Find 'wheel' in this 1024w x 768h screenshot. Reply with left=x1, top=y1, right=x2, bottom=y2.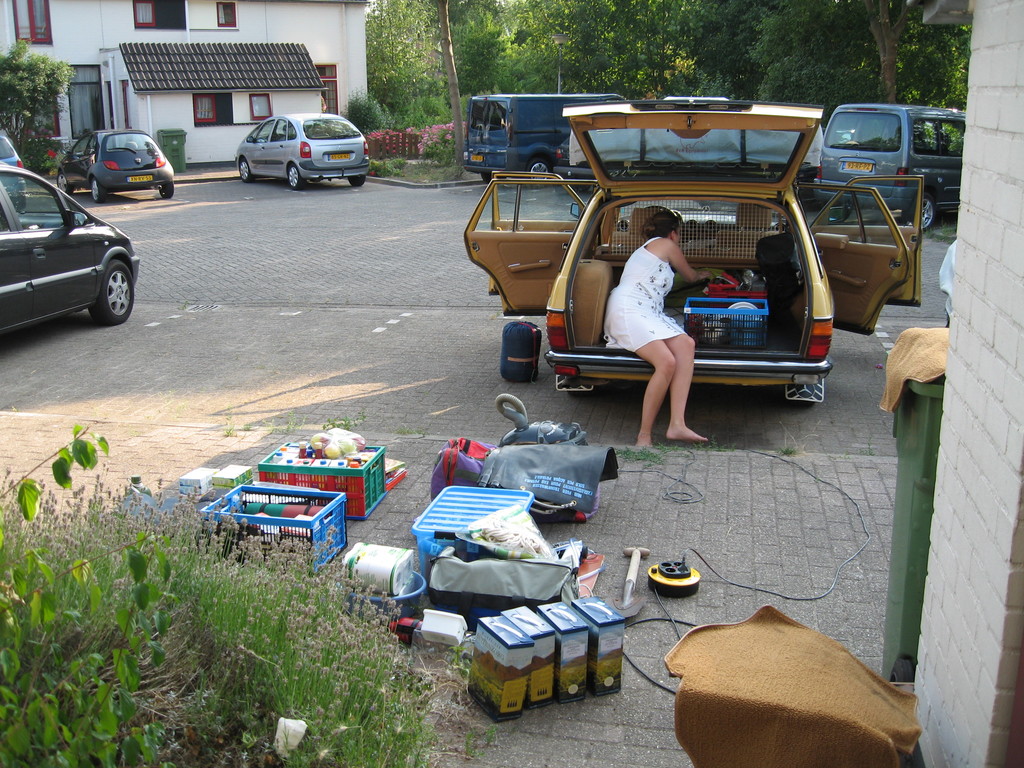
left=349, top=177, right=364, bottom=187.
